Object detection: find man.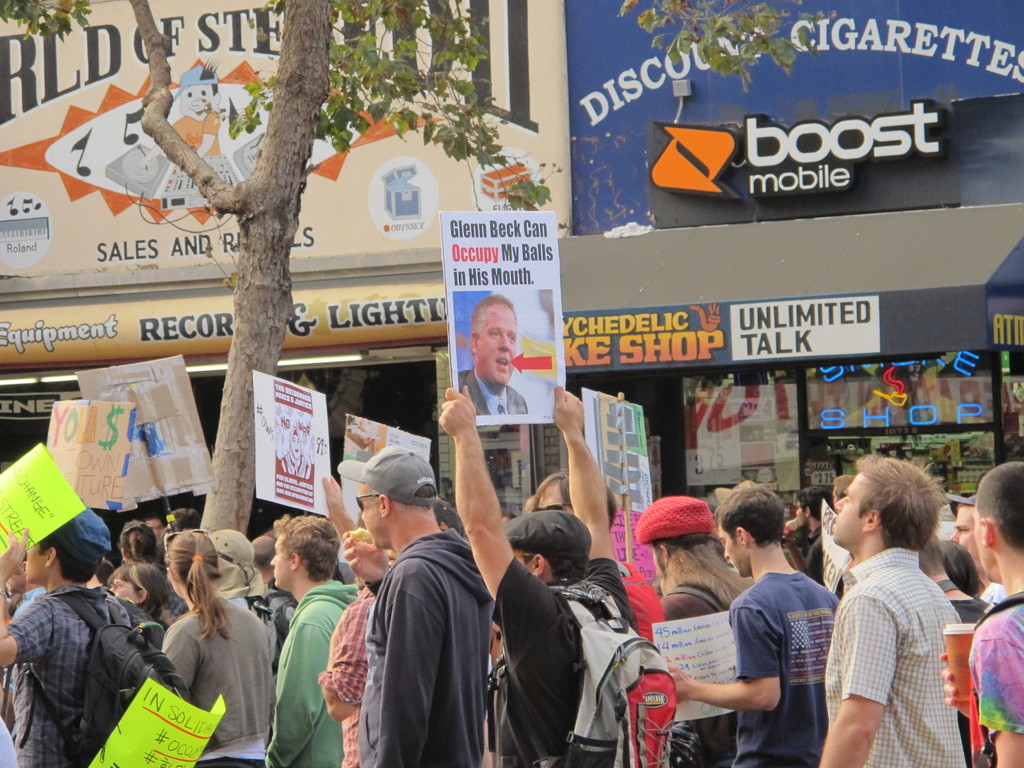
<region>668, 482, 845, 767</region>.
